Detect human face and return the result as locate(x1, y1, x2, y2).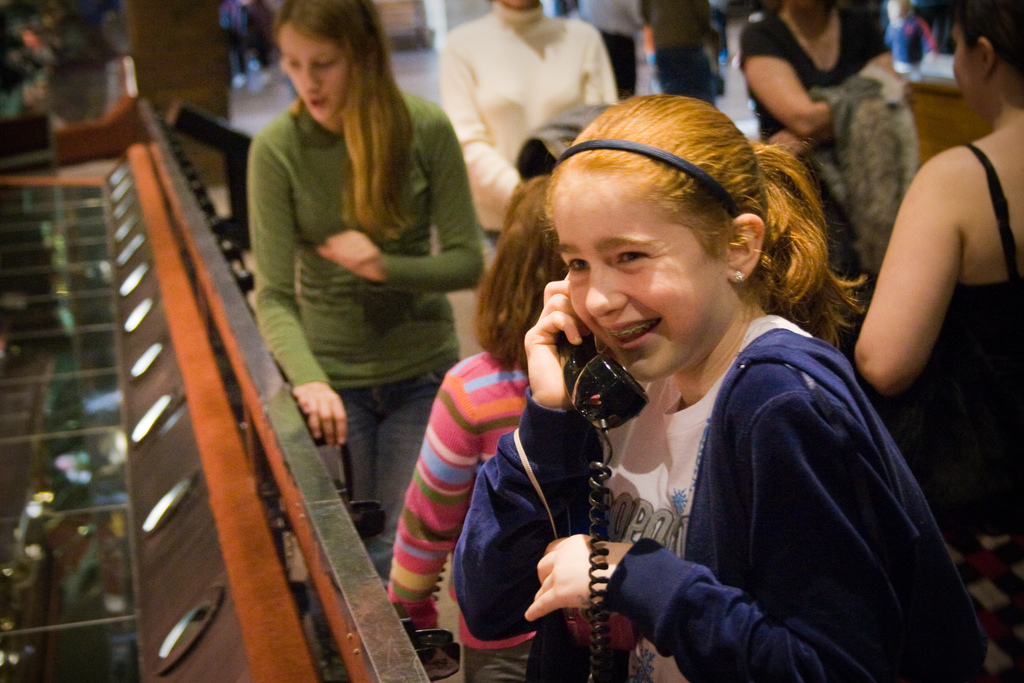
locate(273, 22, 351, 122).
